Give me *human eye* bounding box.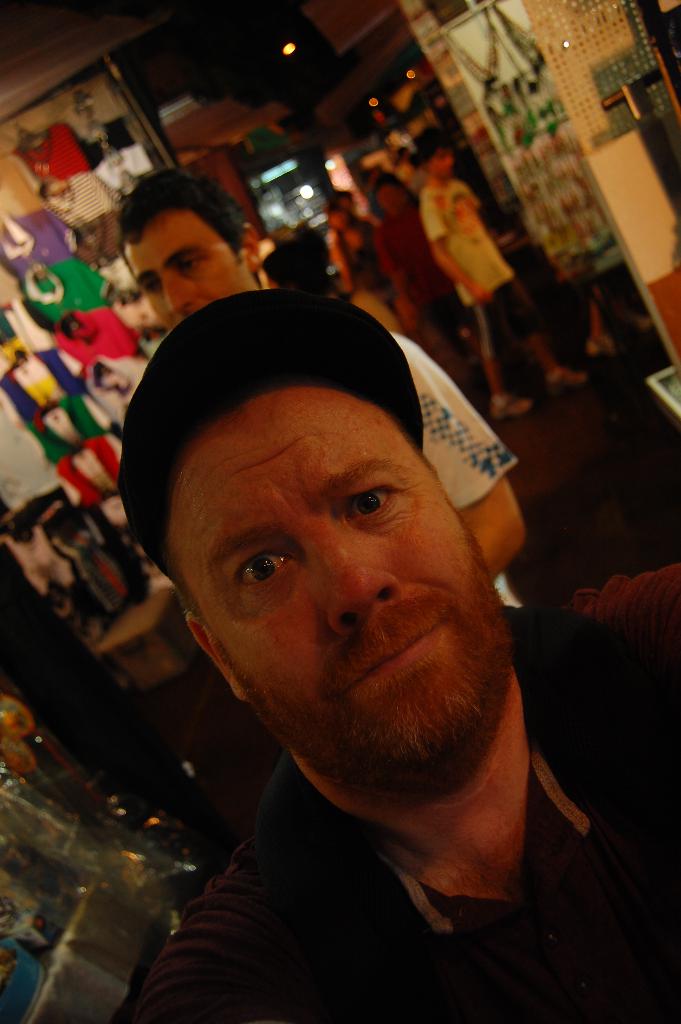
342:480:407:536.
